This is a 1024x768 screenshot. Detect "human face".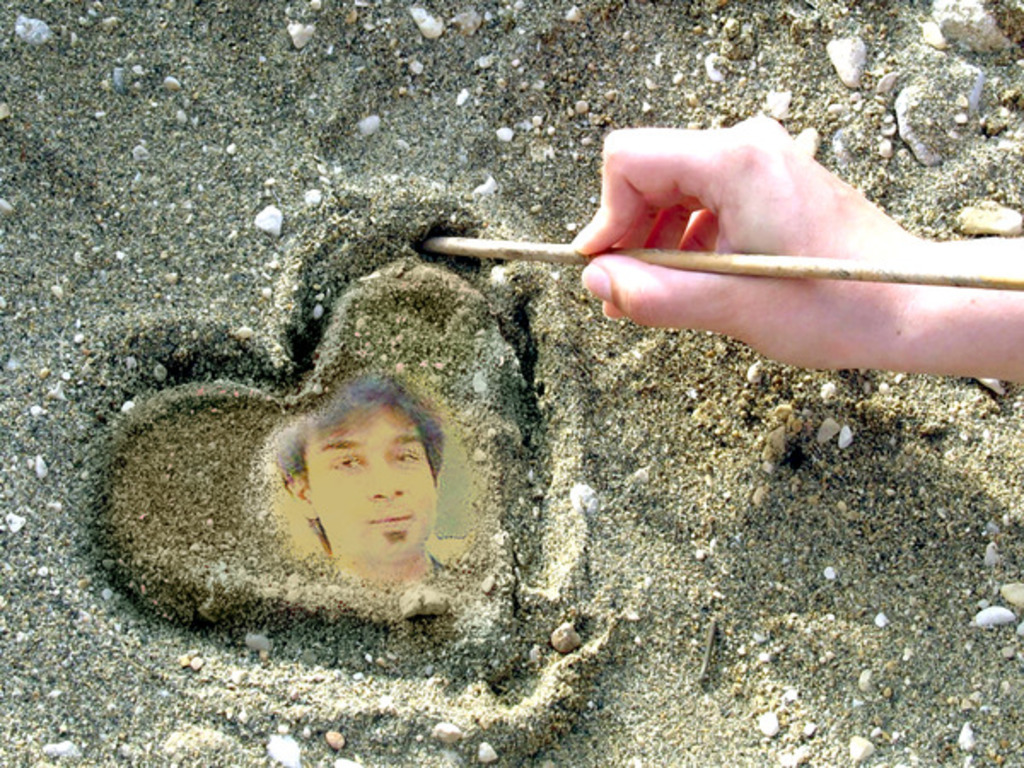
x1=292 y1=404 x2=437 y2=561.
